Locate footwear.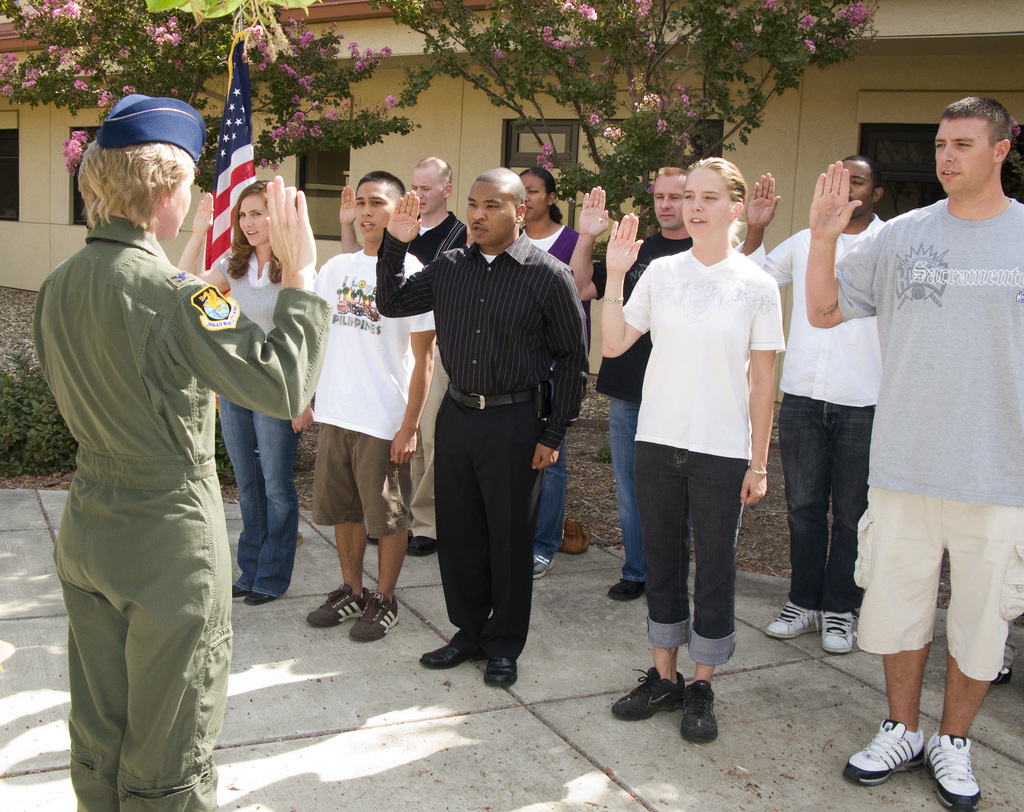
Bounding box: x1=485 y1=660 x2=518 y2=685.
